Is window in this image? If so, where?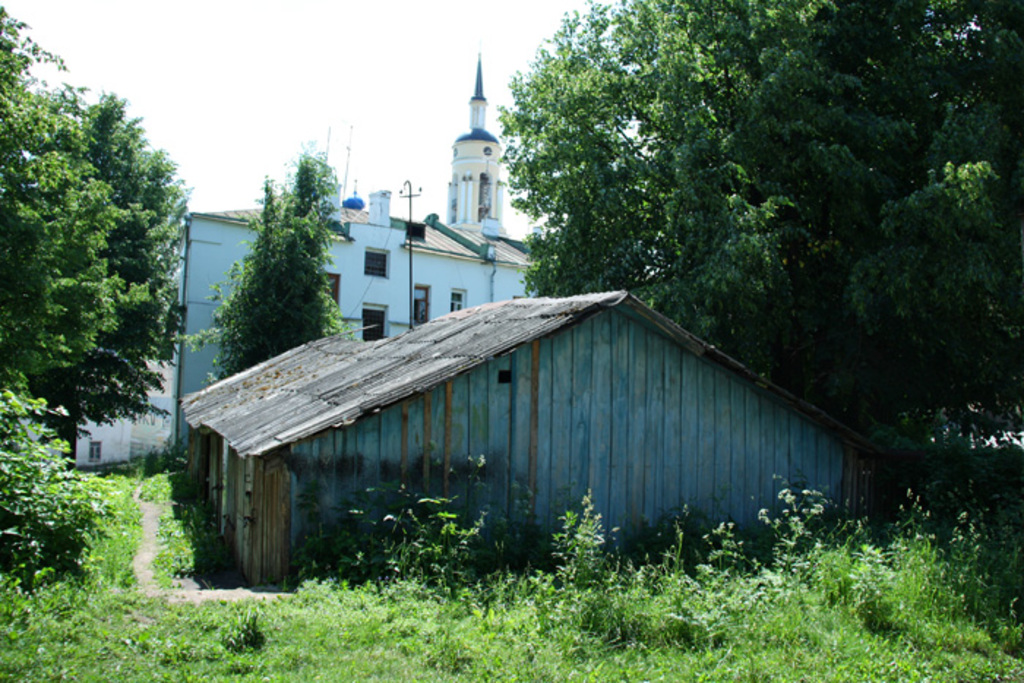
Yes, at 364,309,385,338.
